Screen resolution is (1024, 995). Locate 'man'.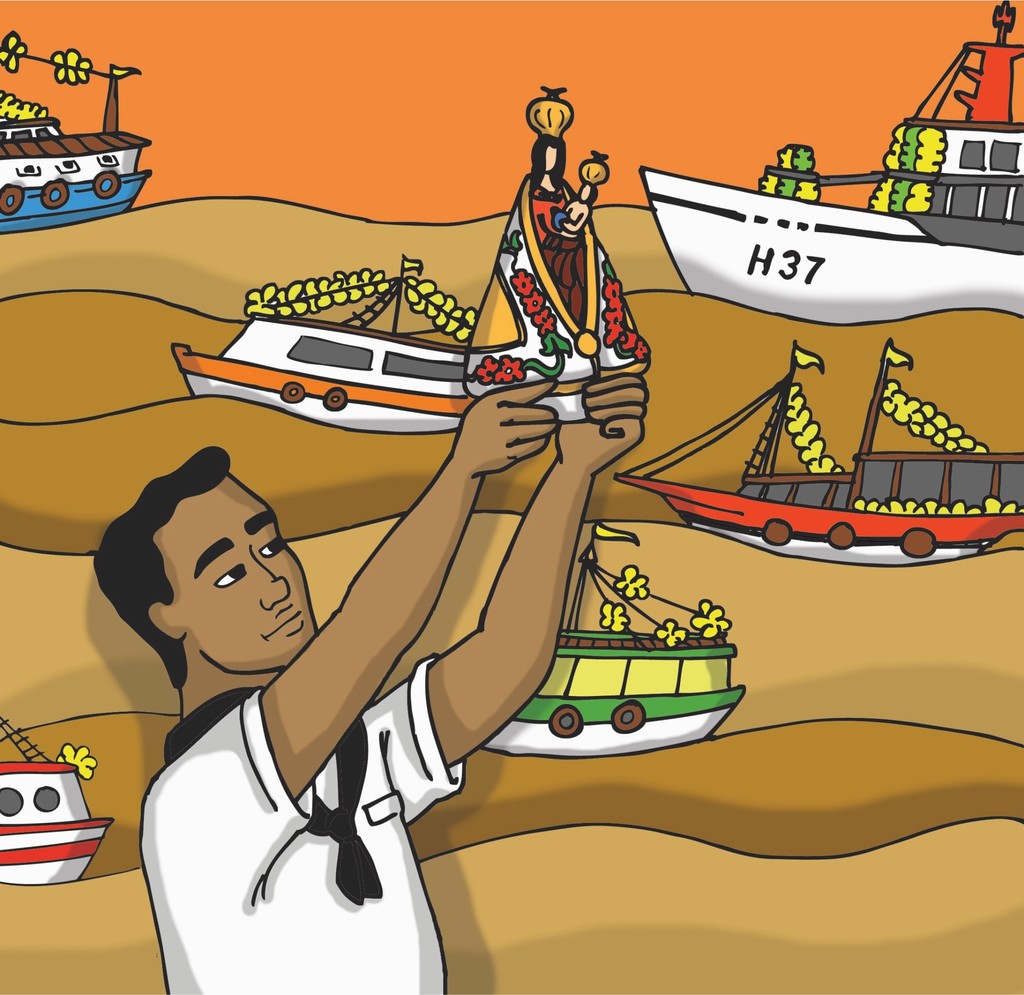
{"left": 136, "top": 327, "right": 604, "bottom": 946}.
